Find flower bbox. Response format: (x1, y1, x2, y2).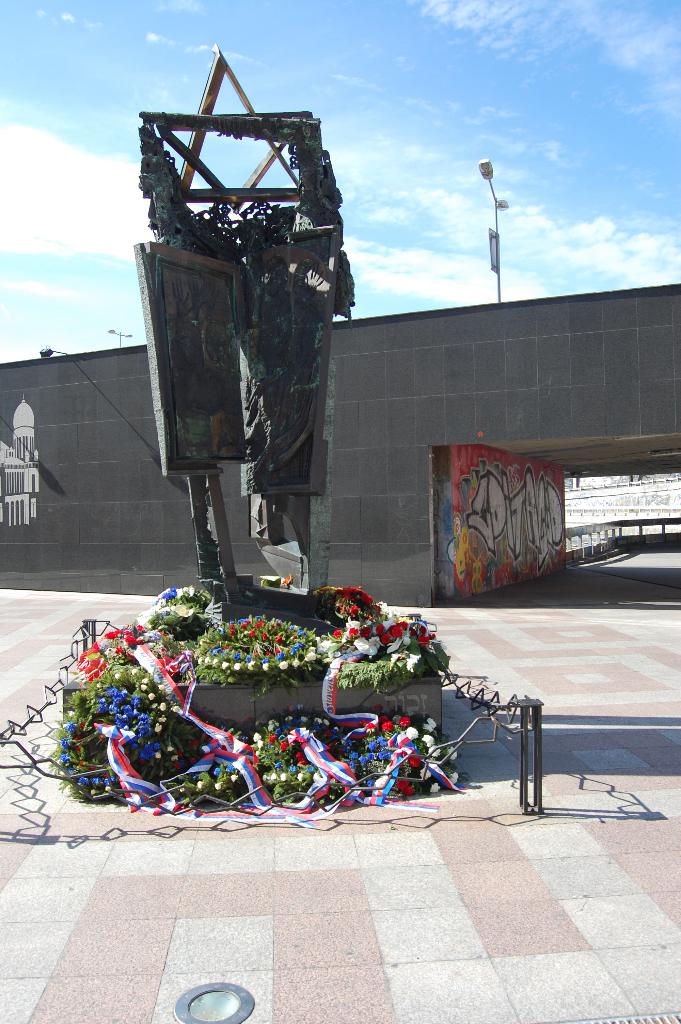
(137, 684, 149, 692).
